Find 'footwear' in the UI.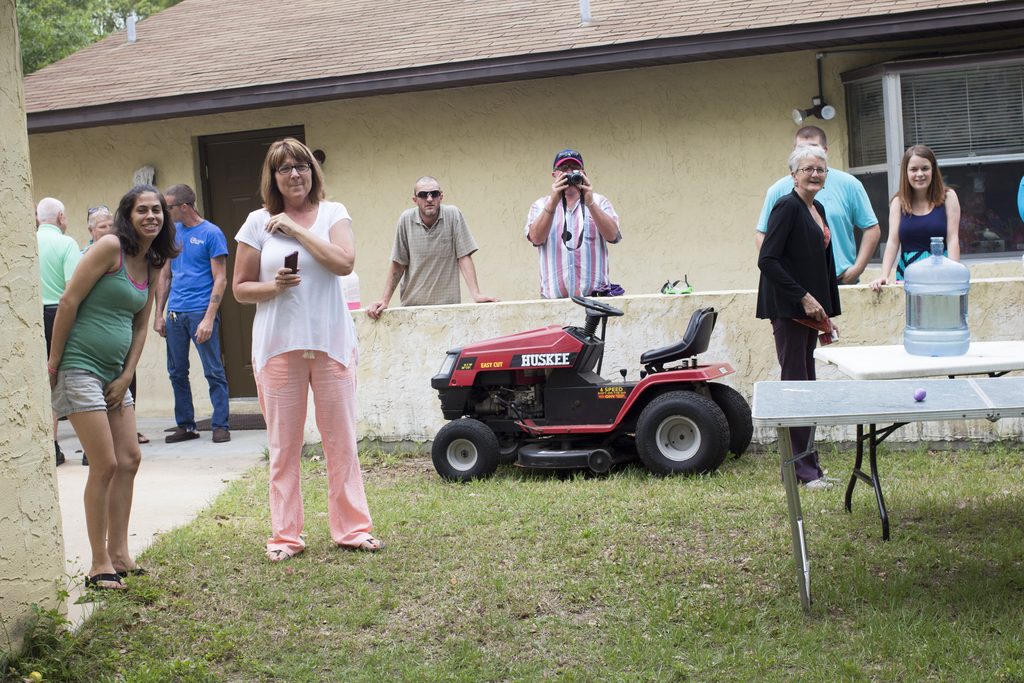
UI element at <box>367,532,383,552</box>.
